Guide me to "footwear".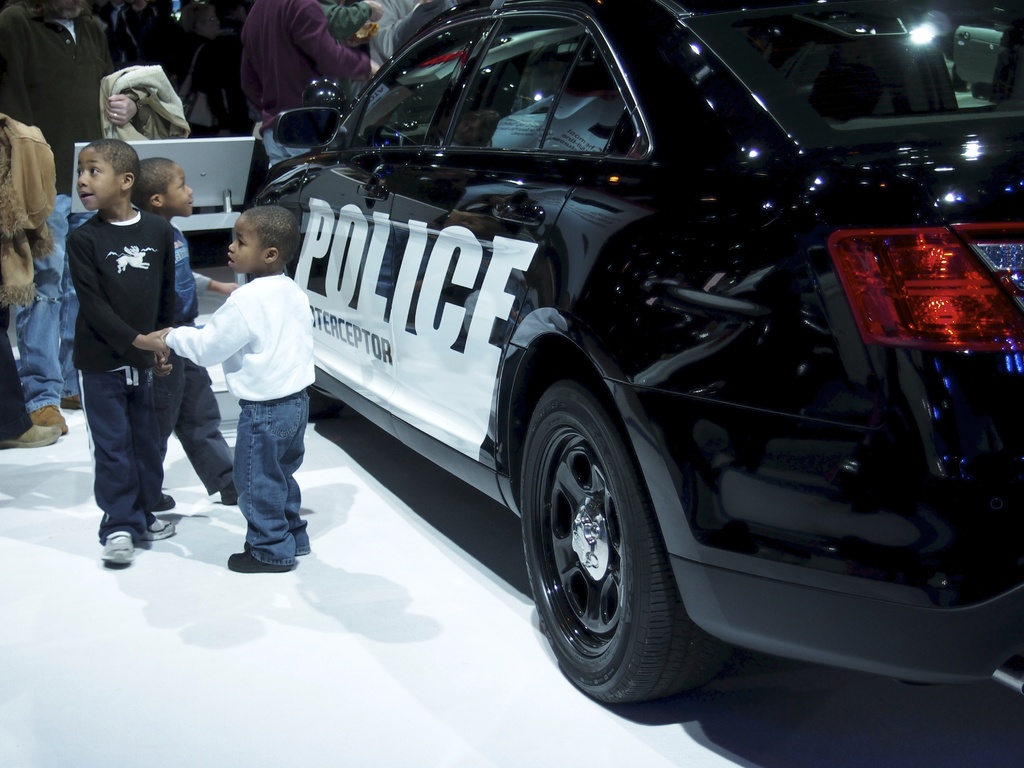
Guidance: x1=60 y1=388 x2=83 y2=409.
